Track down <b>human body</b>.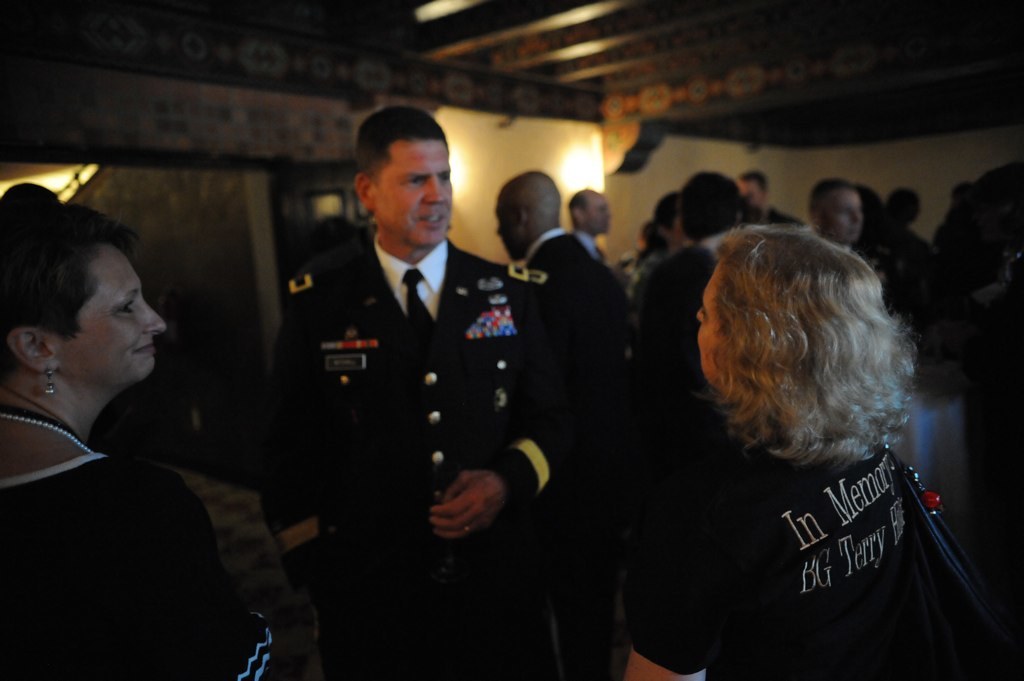
Tracked to x1=563 y1=193 x2=617 y2=275.
